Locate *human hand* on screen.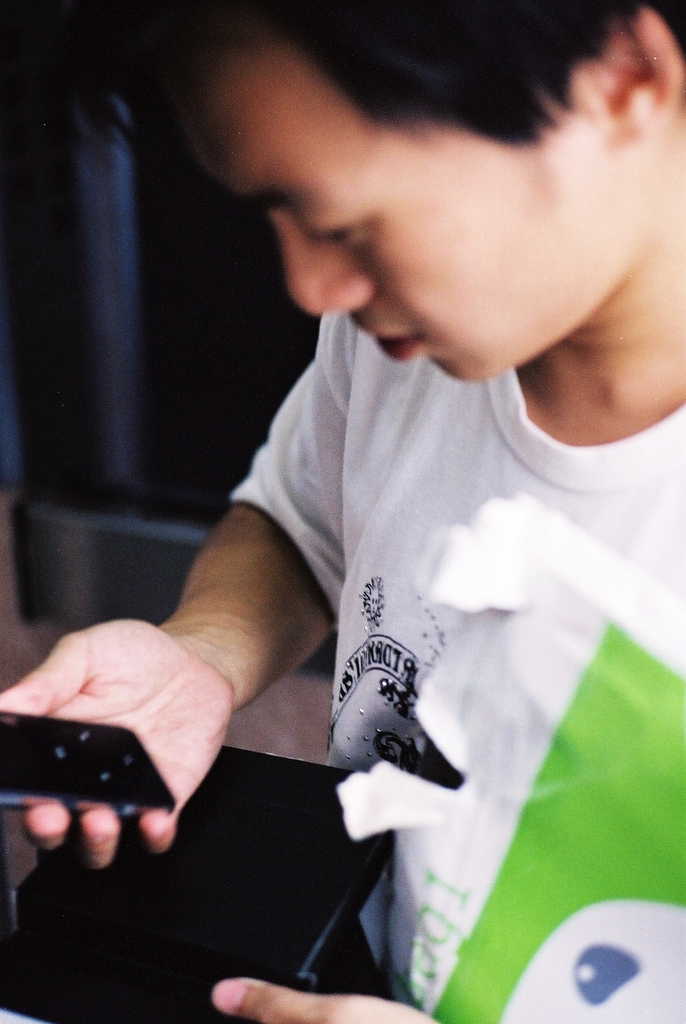
On screen at <box>211,977,438,1023</box>.
